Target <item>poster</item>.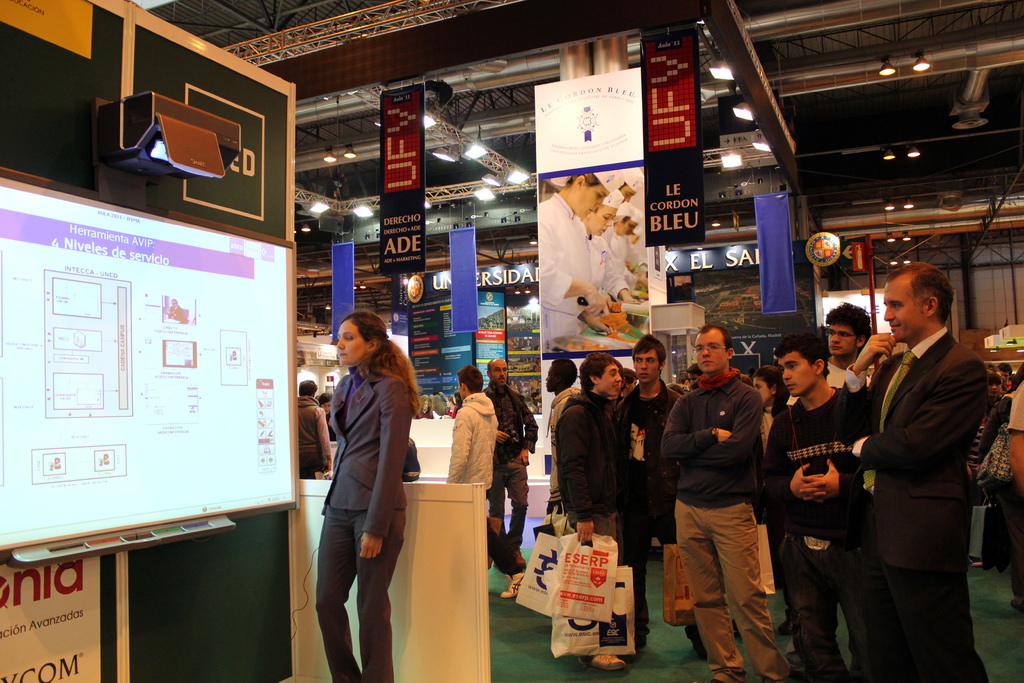
Target region: rect(530, 65, 648, 173).
